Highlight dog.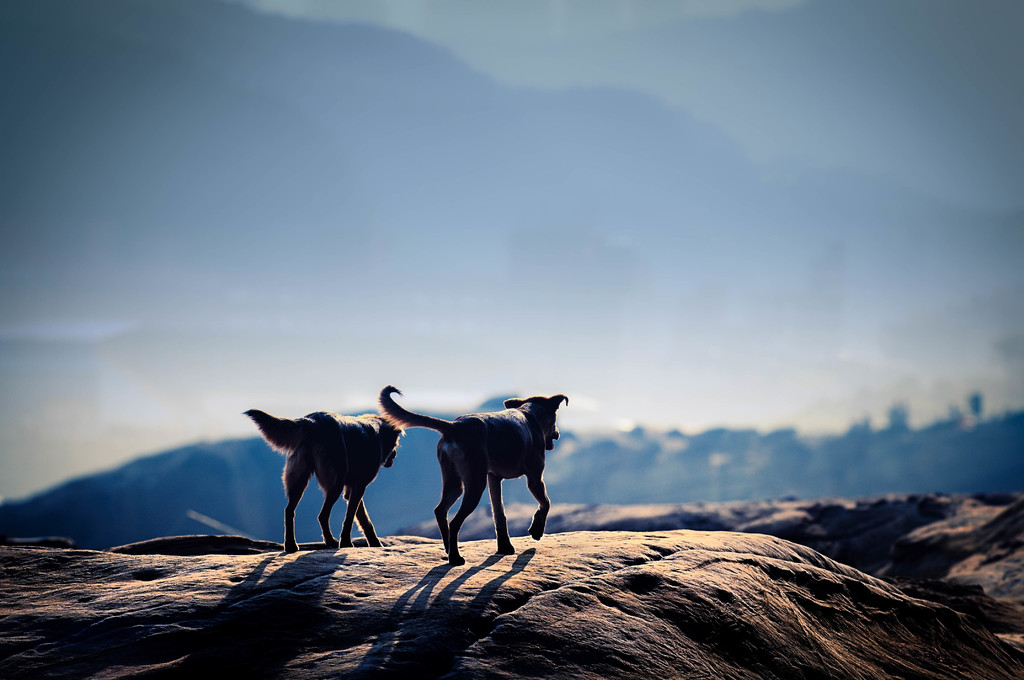
Highlighted region: (239, 408, 405, 549).
